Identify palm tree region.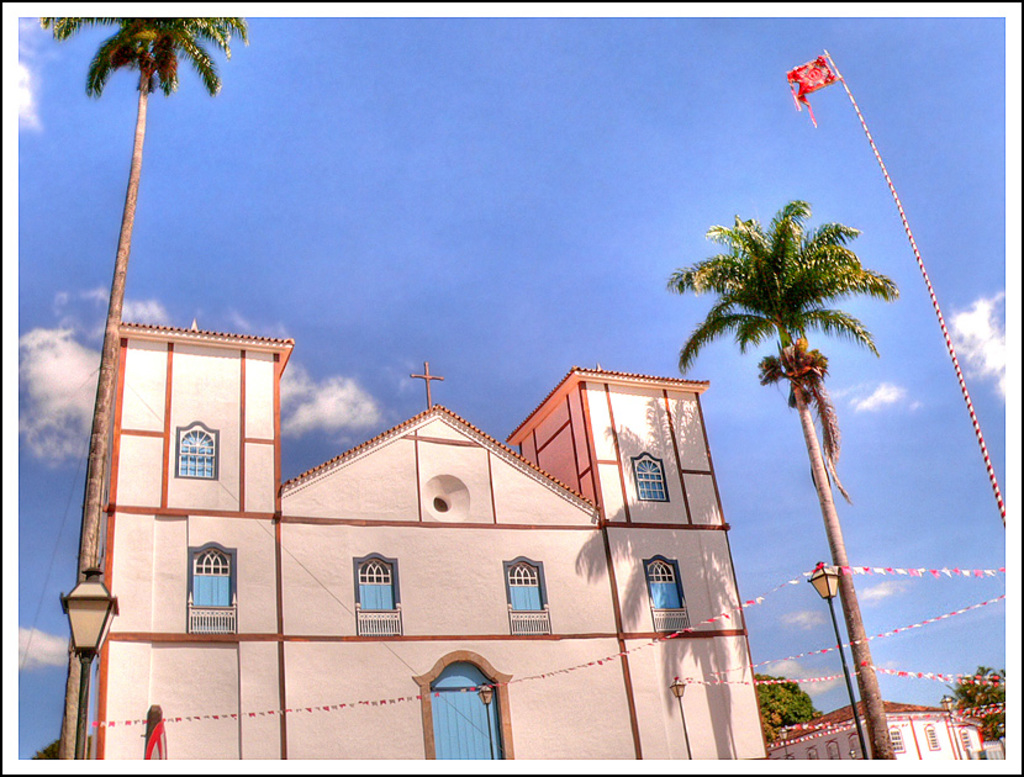
Region: 32/14/249/762.
